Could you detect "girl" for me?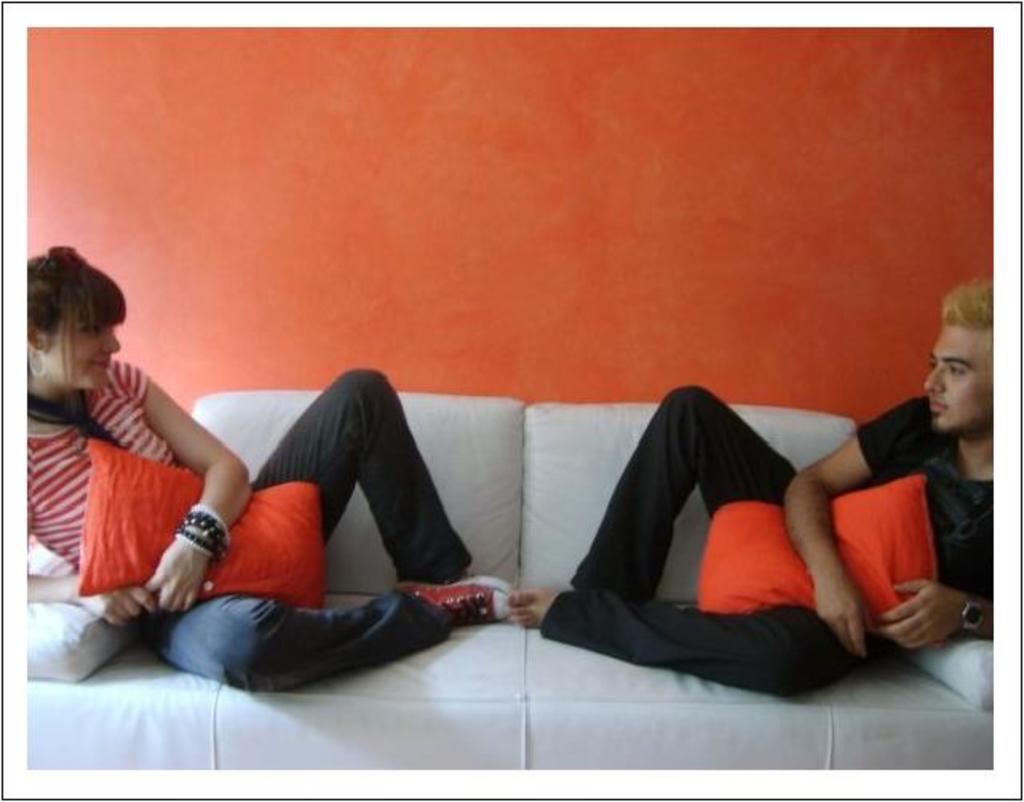
Detection result: 13,243,516,695.
